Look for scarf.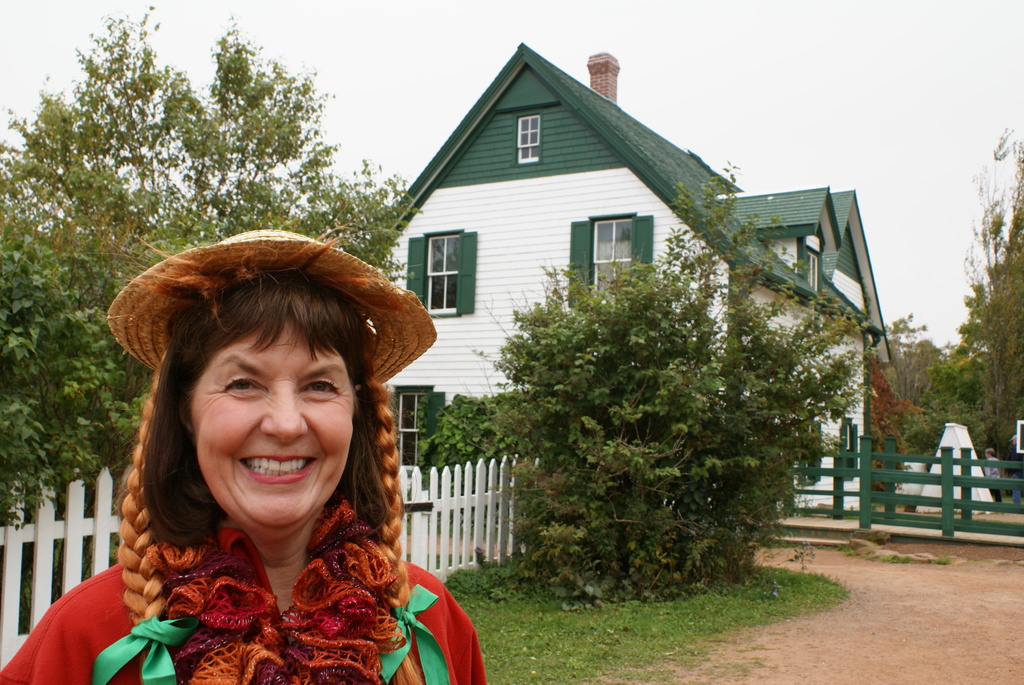
Found: locate(159, 519, 408, 684).
